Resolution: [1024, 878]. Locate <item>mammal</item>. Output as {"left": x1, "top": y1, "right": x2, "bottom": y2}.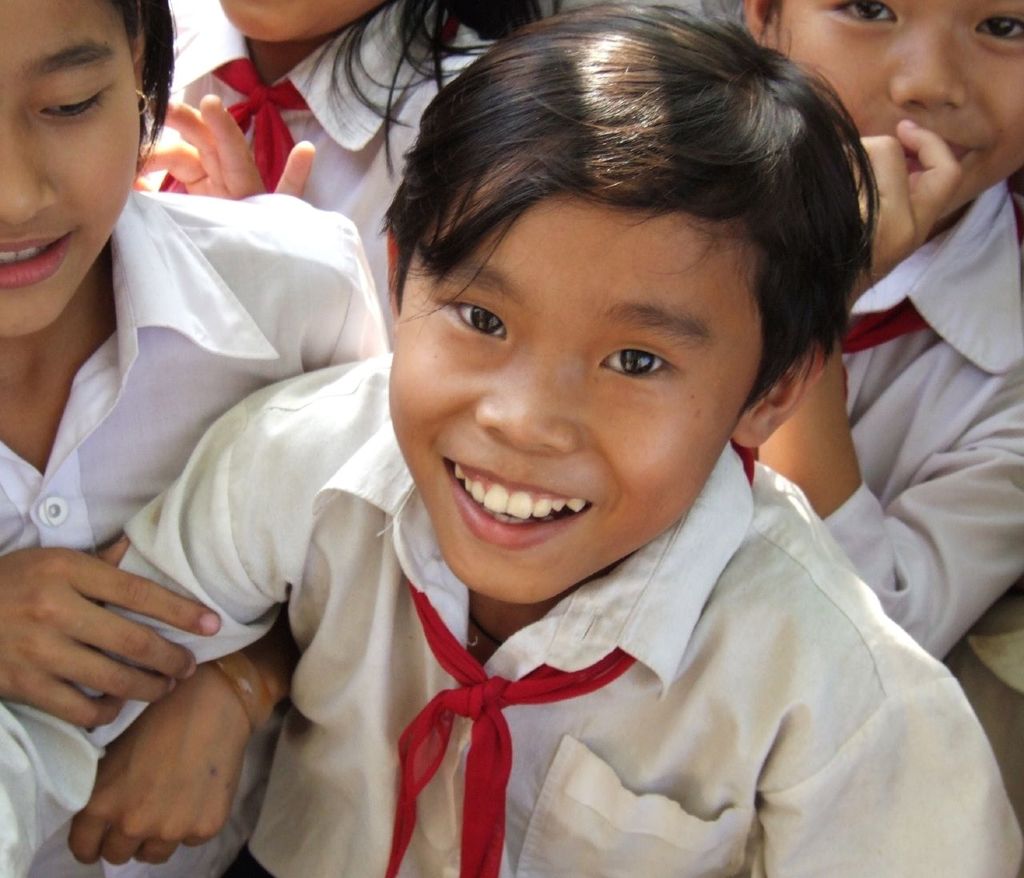
{"left": 0, "top": 0, "right": 390, "bottom": 877}.
